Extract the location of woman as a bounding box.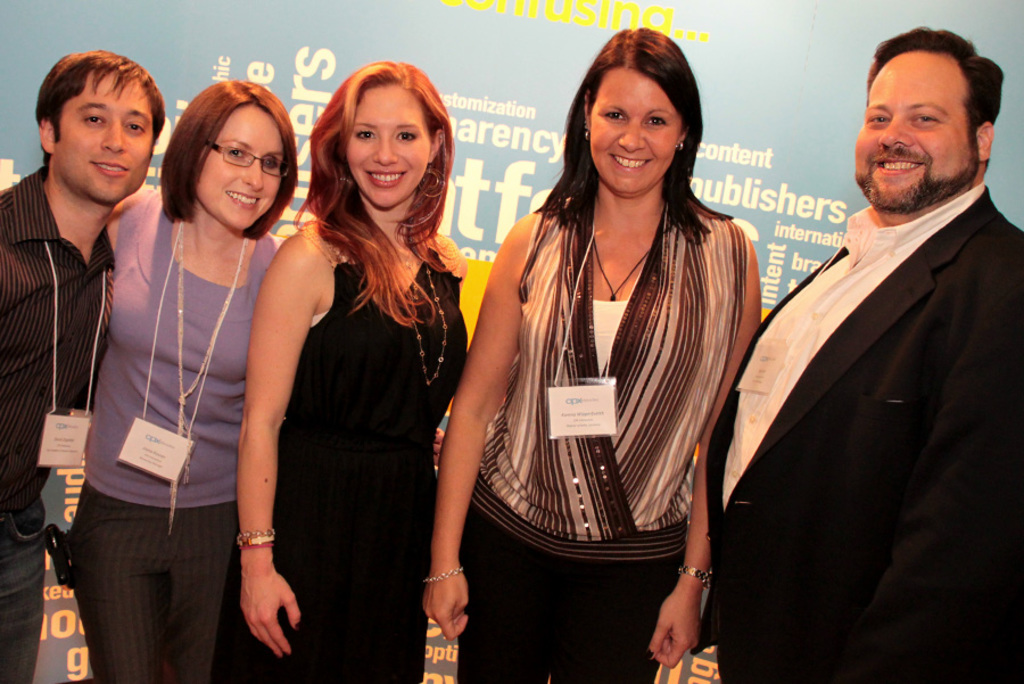
rect(46, 77, 290, 683).
